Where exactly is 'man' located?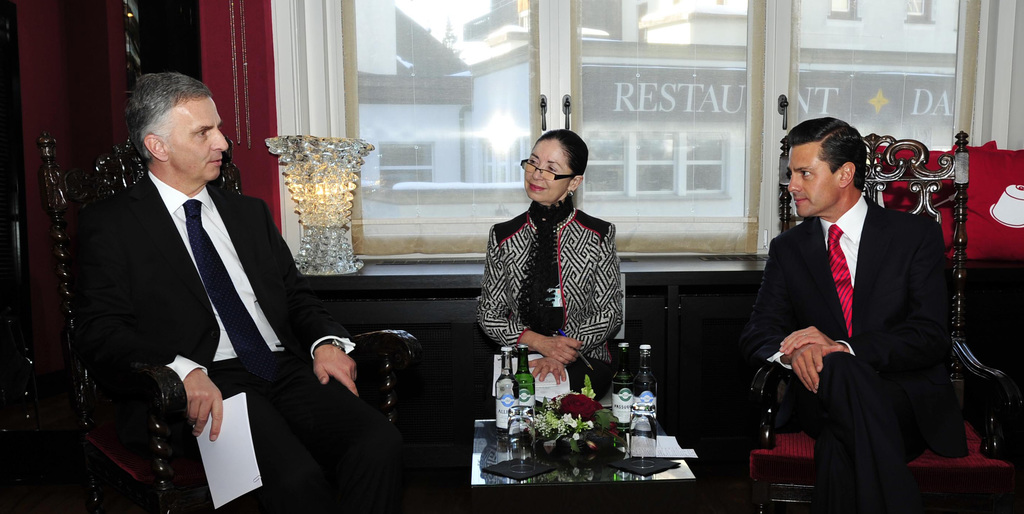
Its bounding box is 751,111,972,504.
